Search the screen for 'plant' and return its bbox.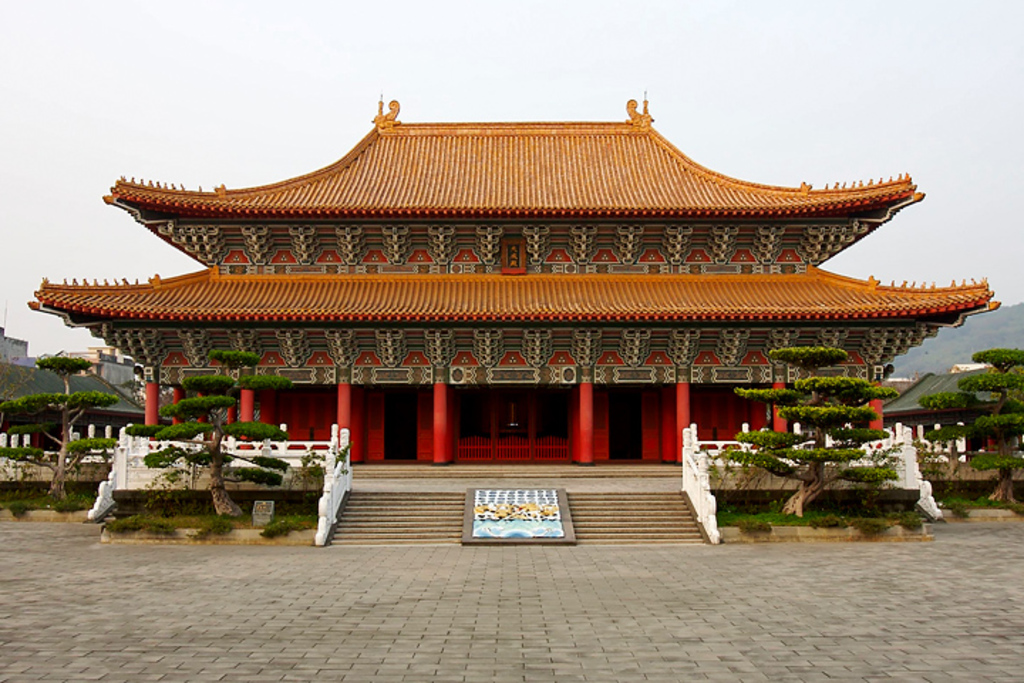
Found: {"x1": 263, "y1": 508, "x2": 320, "y2": 541}.
